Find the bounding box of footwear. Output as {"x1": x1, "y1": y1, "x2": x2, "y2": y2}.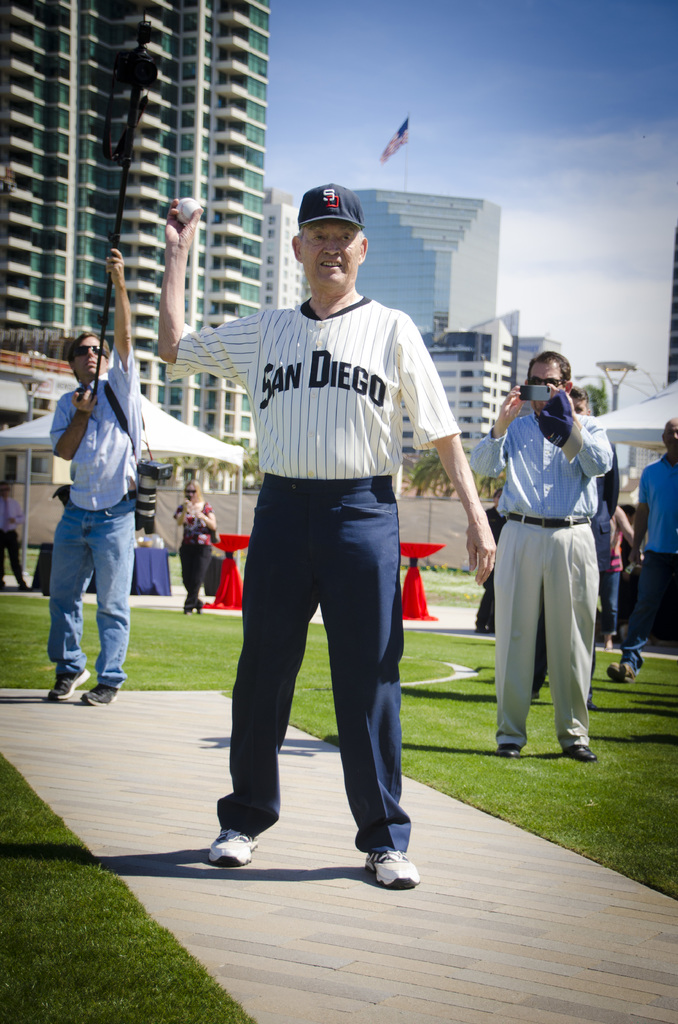
{"x1": 553, "y1": 751, "x2": 597, "y2": 766}.
